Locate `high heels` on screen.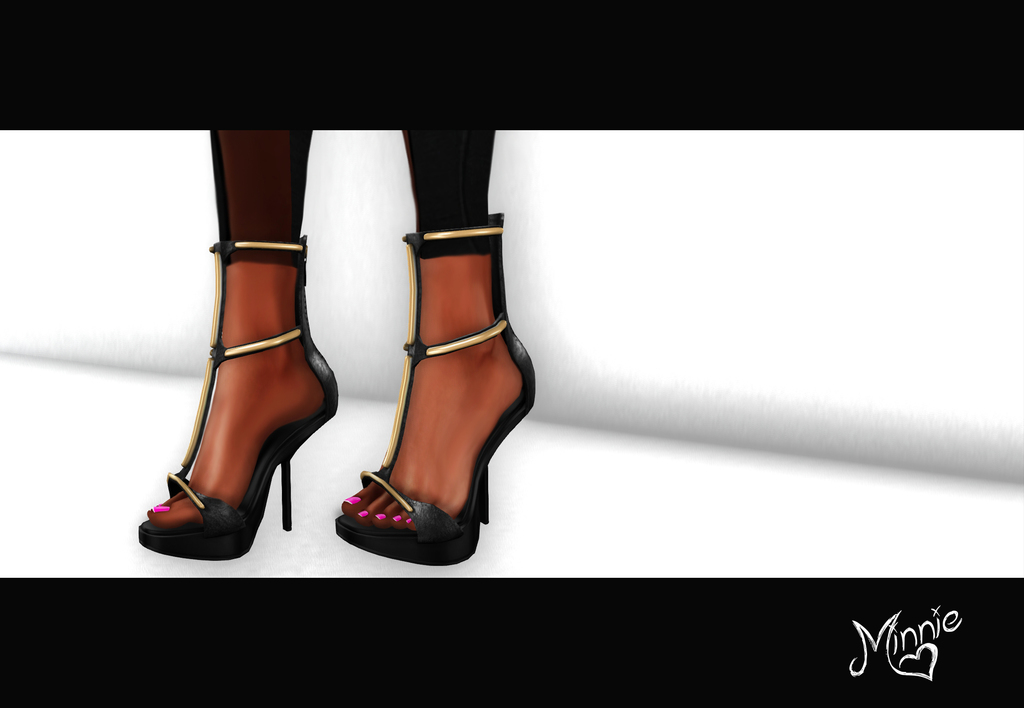
On screen at [x1=141, y1=187, x2=333, y2=559].
